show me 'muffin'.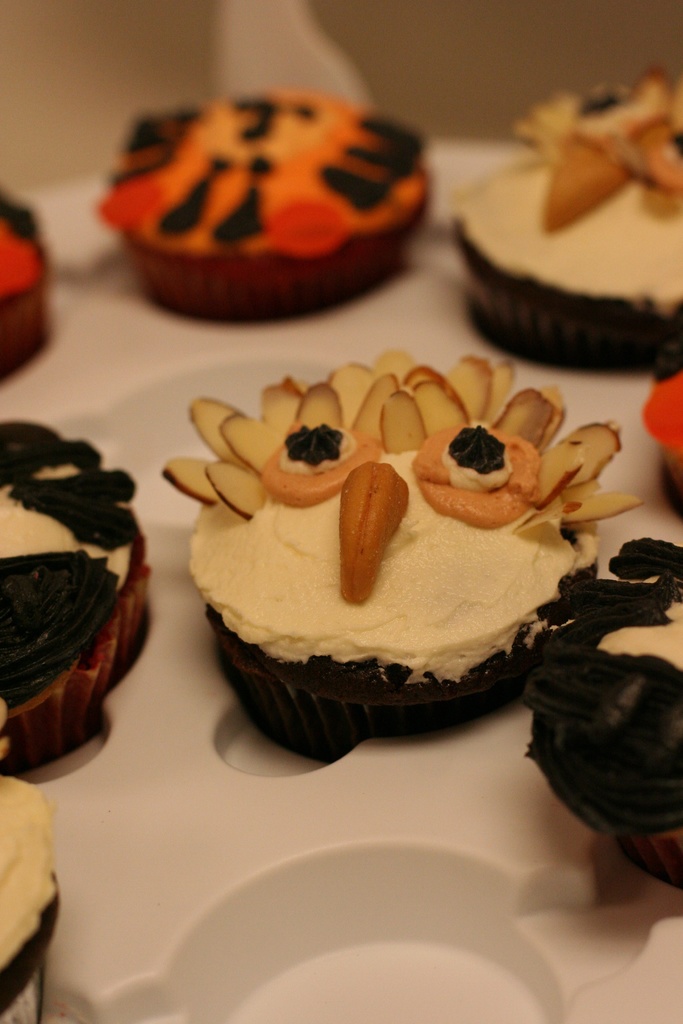
'muffin' is here: [x1=0, y1=700, x2=66, y2=1023].
